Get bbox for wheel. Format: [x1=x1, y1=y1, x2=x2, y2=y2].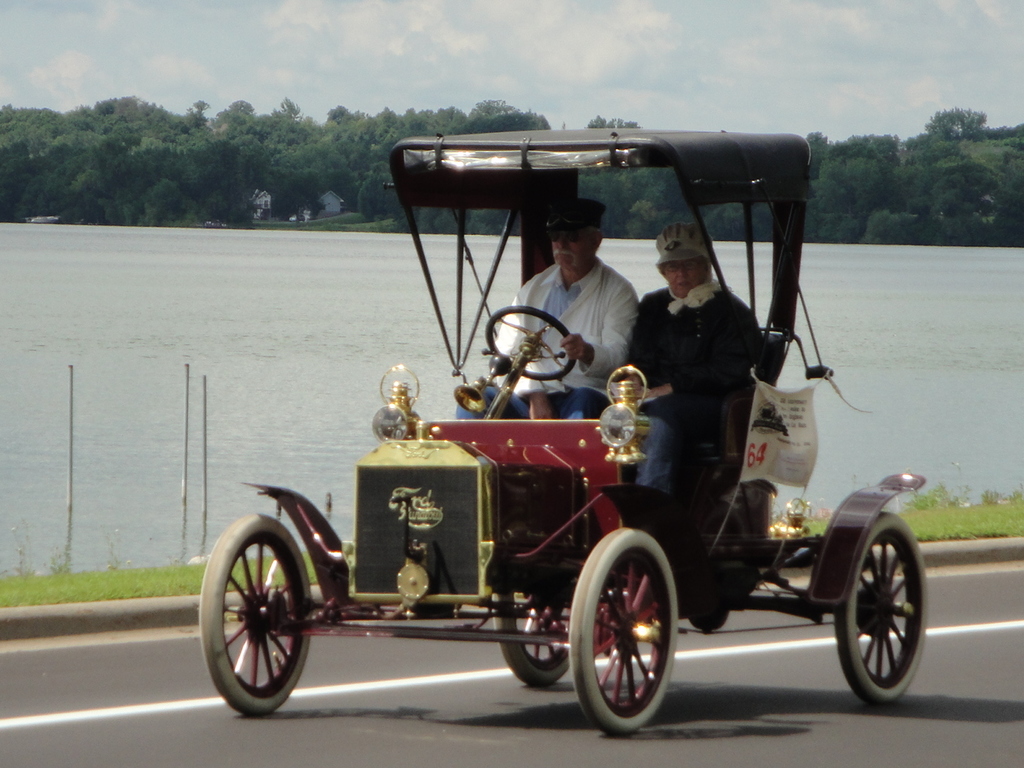
[x1=833, y1=508, x2=934, y2=708].
